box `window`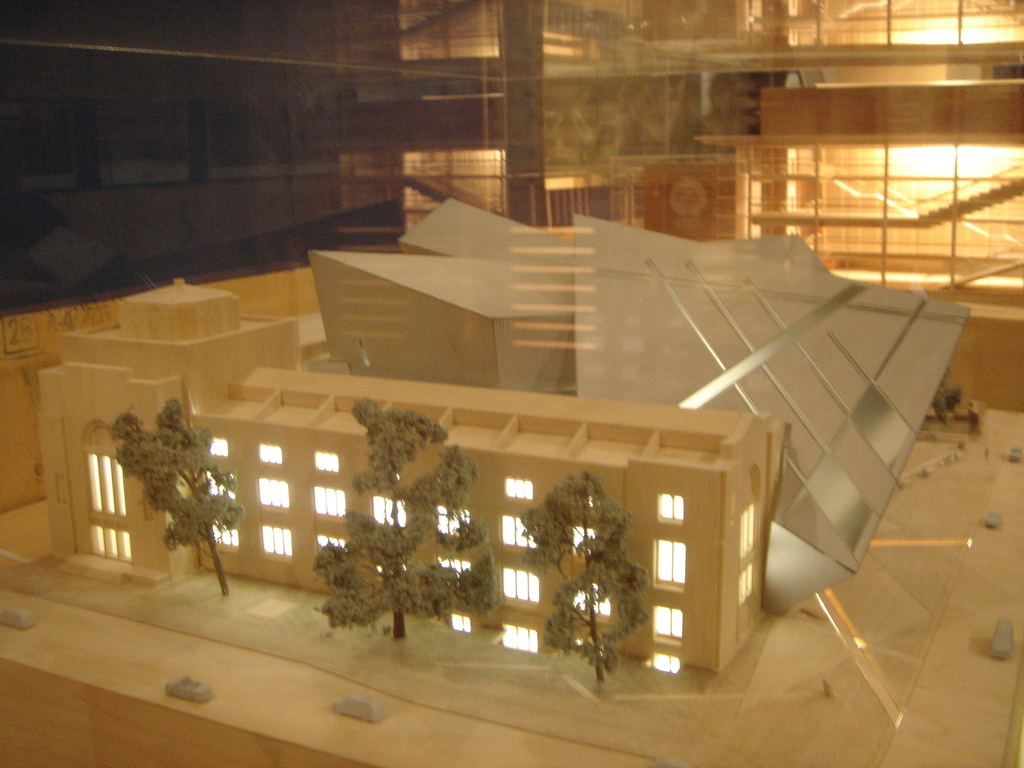
[255, 479, 289, 508]
